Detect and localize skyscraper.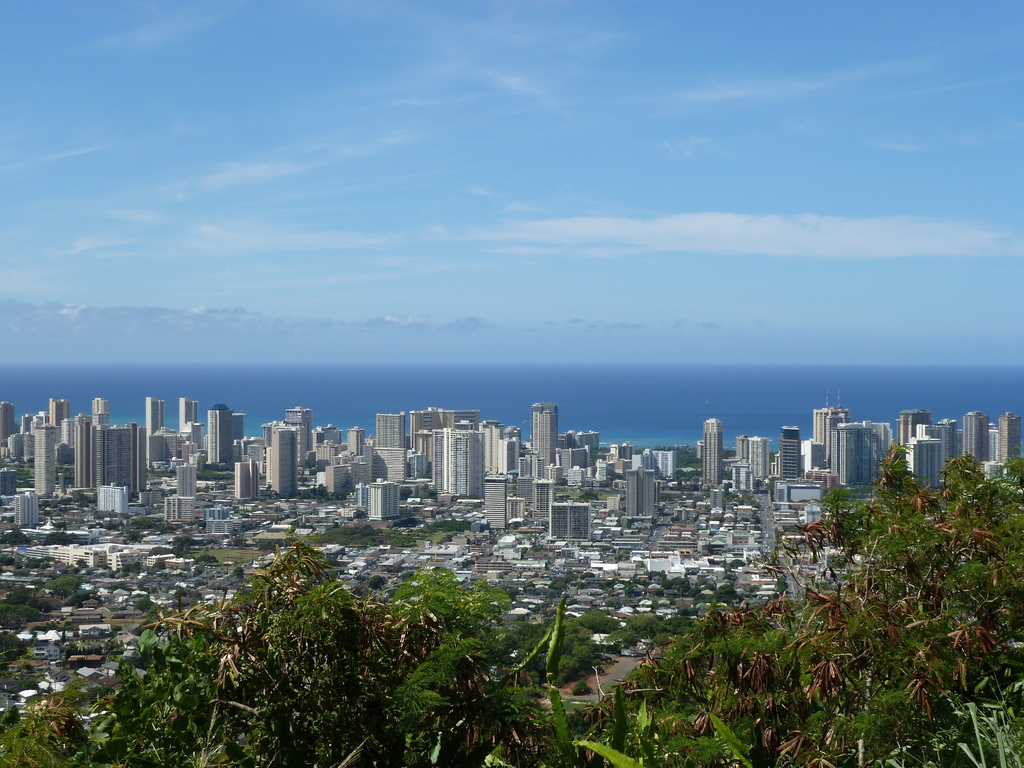
Localized at bbox=[179, 397, 198, 431].
